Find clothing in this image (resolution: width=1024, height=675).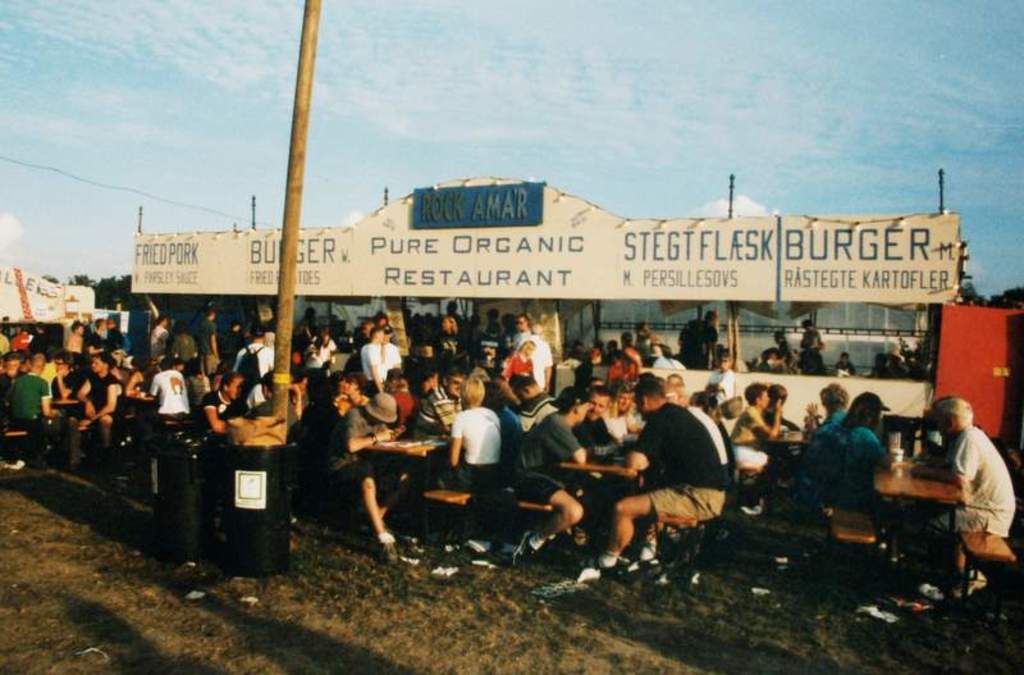
Rect(611, 357, 628, 383).
